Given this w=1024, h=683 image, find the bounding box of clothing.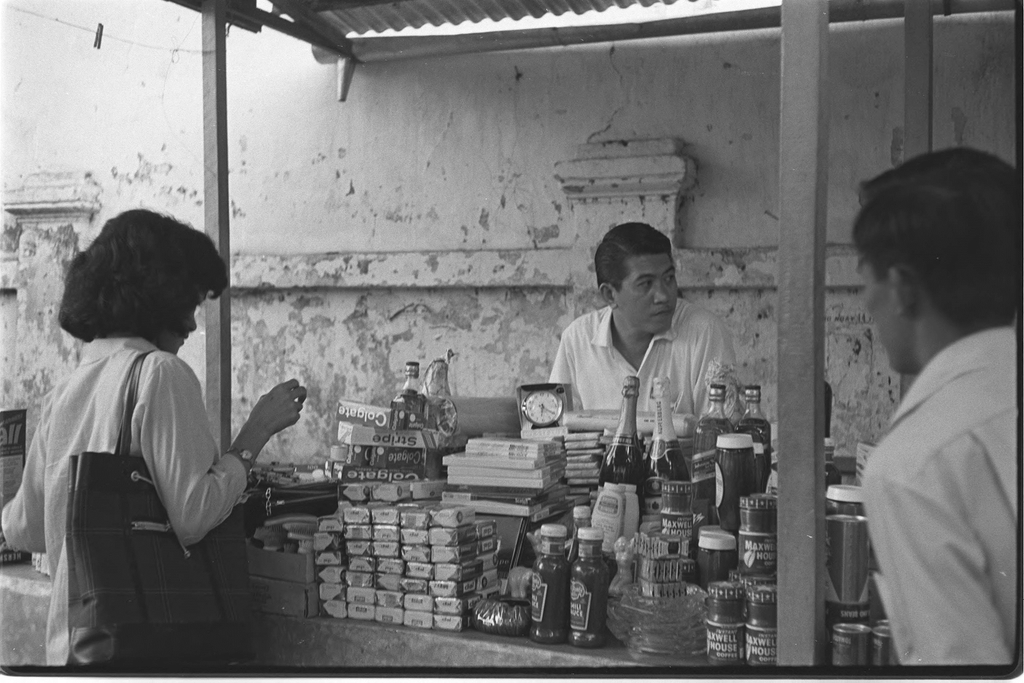
<region>551, 293, 736, 413</region>.
